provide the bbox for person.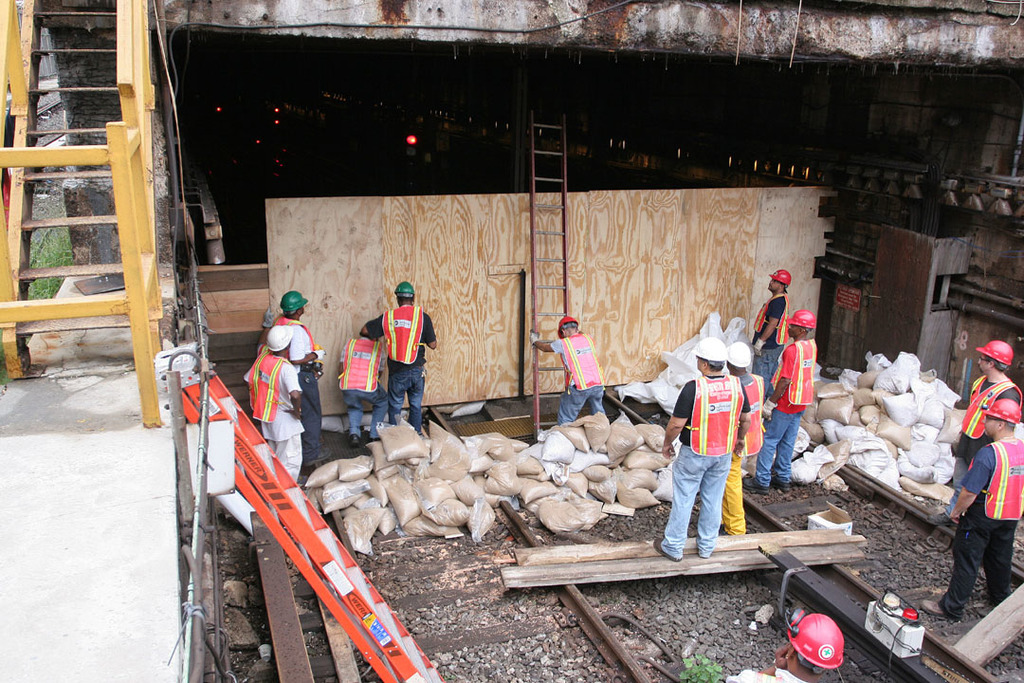
(946, 397, 1023, 627).
